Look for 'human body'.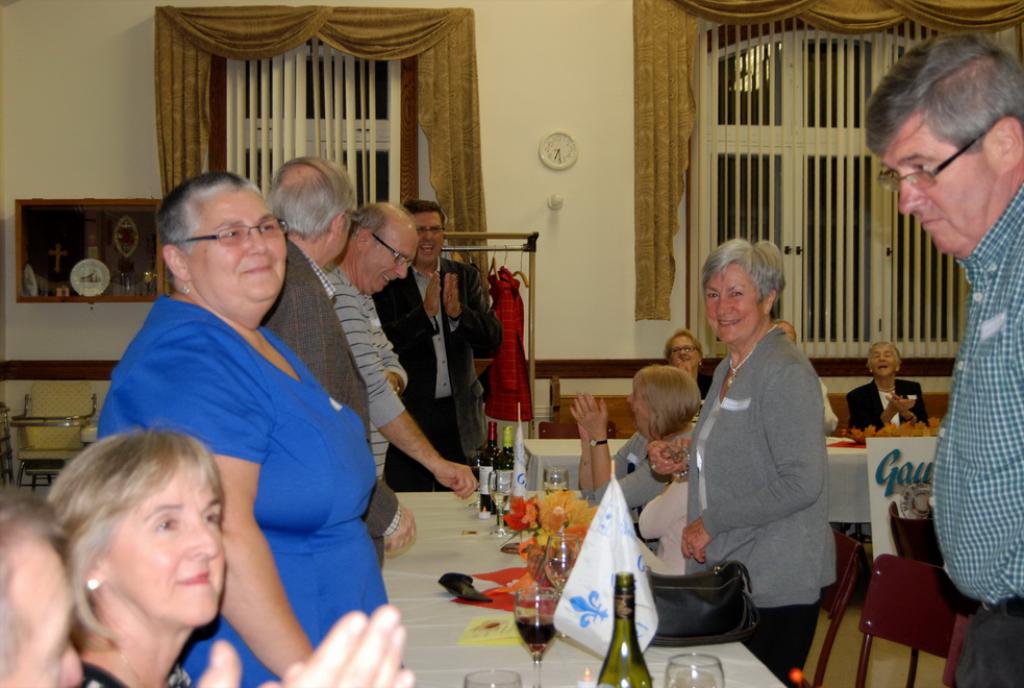
Found: Rect(932, 188, 1023, 687).
